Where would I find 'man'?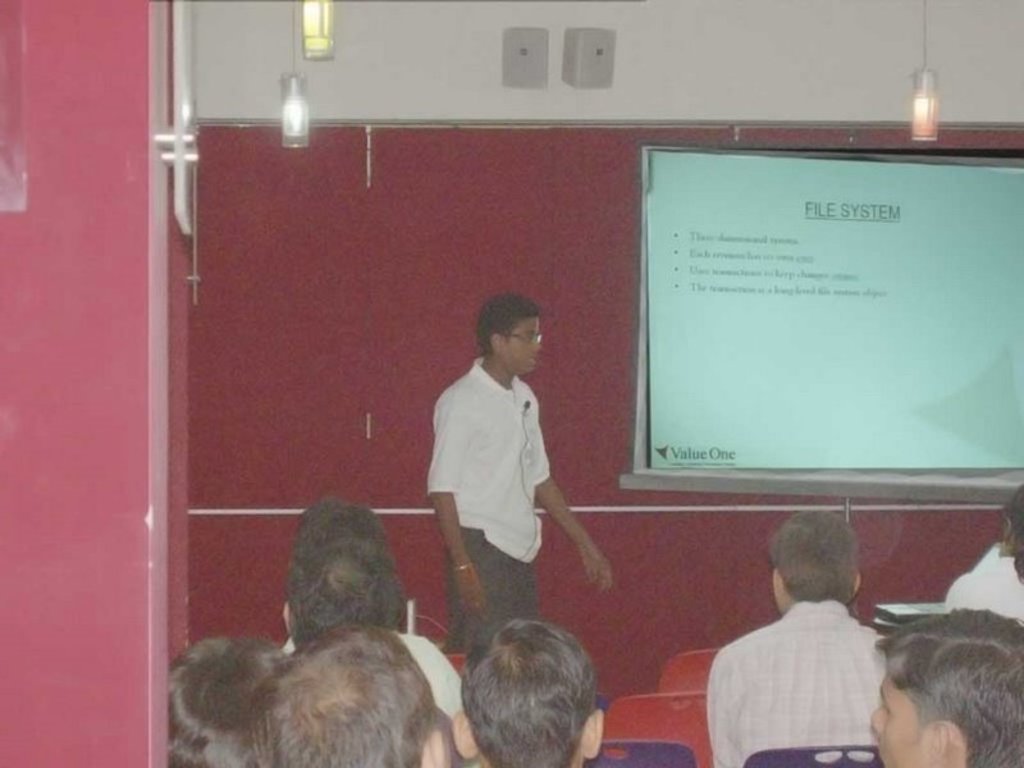
At [266, 526, 410, 653].
